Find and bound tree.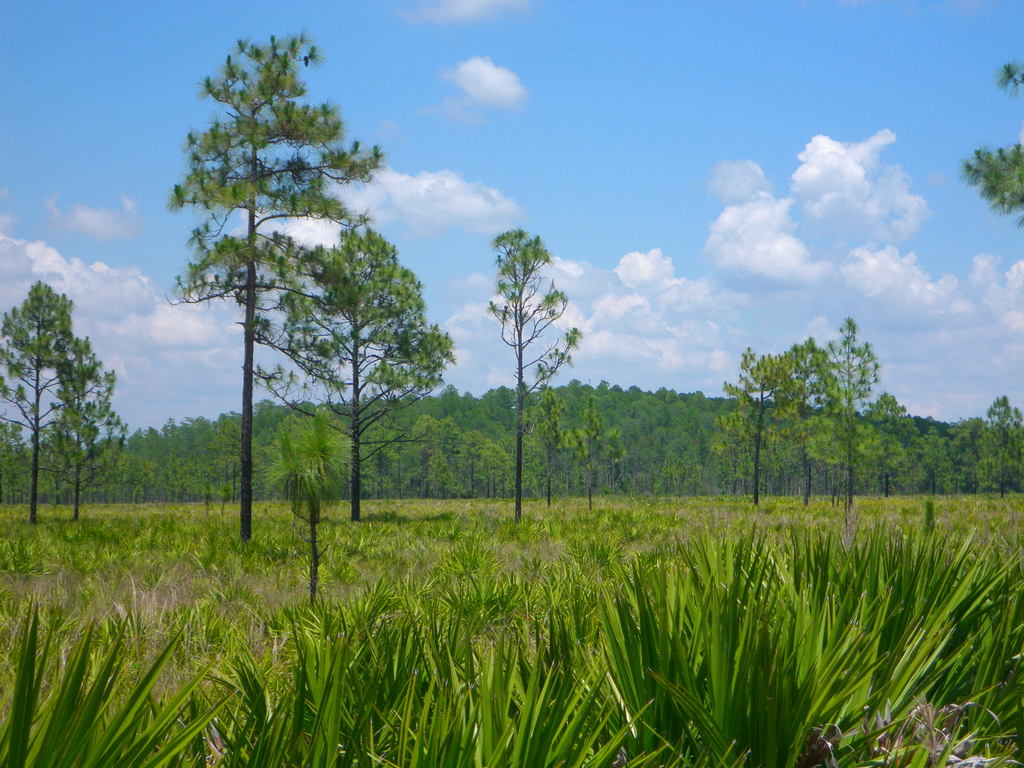
Bound: {"x1": 238, "y1": 221, "x2": 454, "y2": 523}.
